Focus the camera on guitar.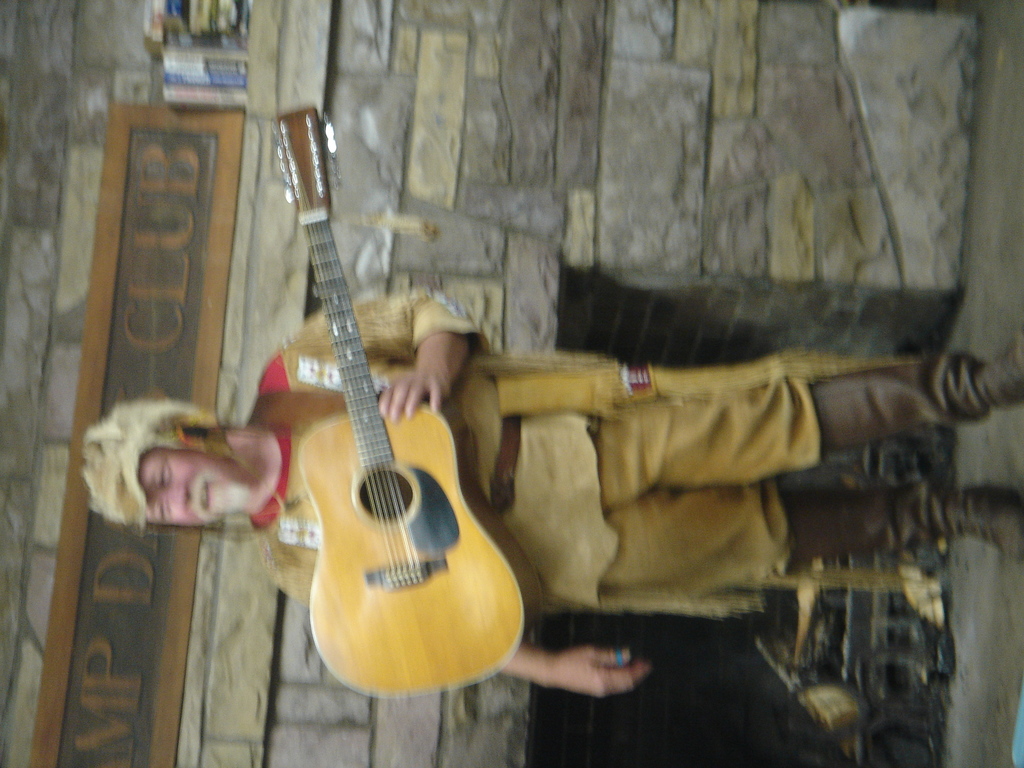
Focus region: x1=225, y1=102, x2=536, y2=709.
